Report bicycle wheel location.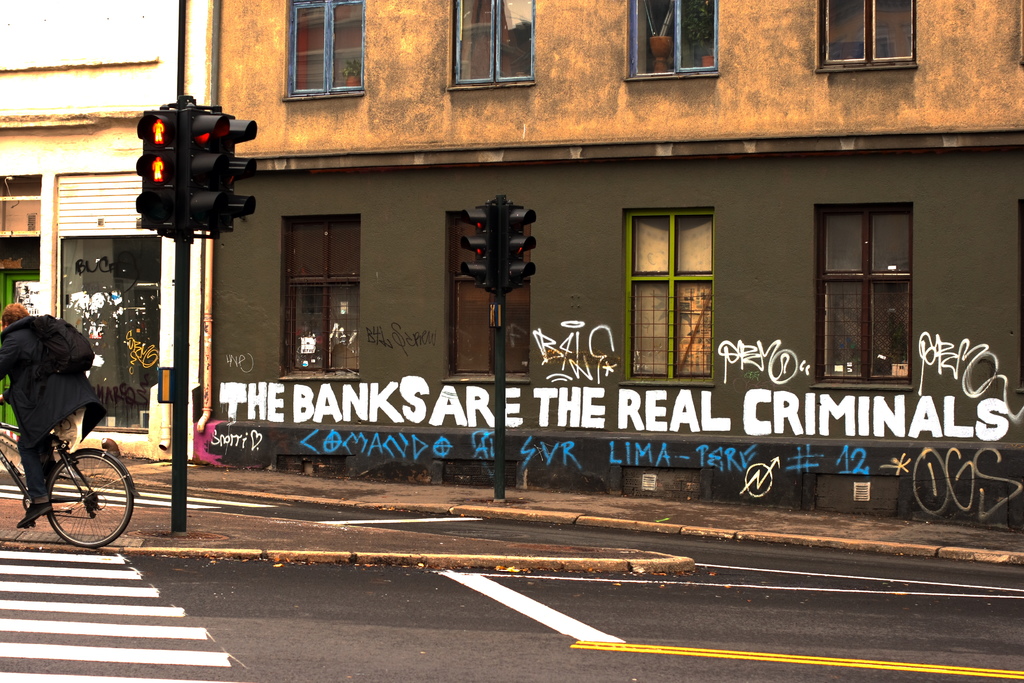
Report: (left=33, top=441, right=125, bottom=553).
